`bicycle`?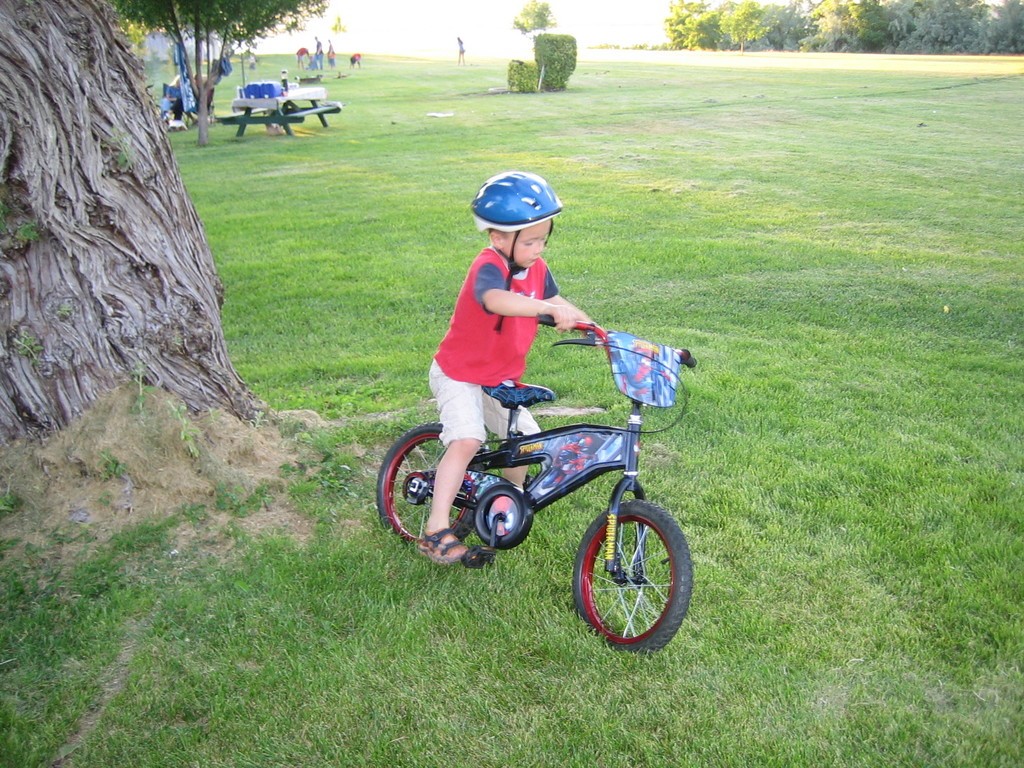
box(388, 323, 700, 636)
